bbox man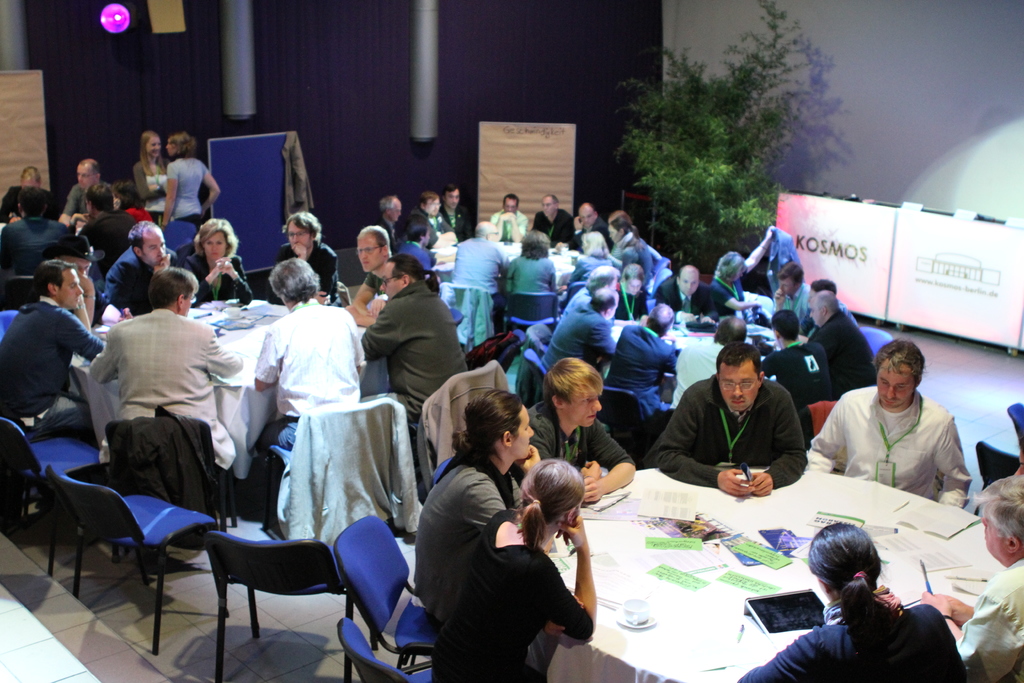
45:233:107:333
